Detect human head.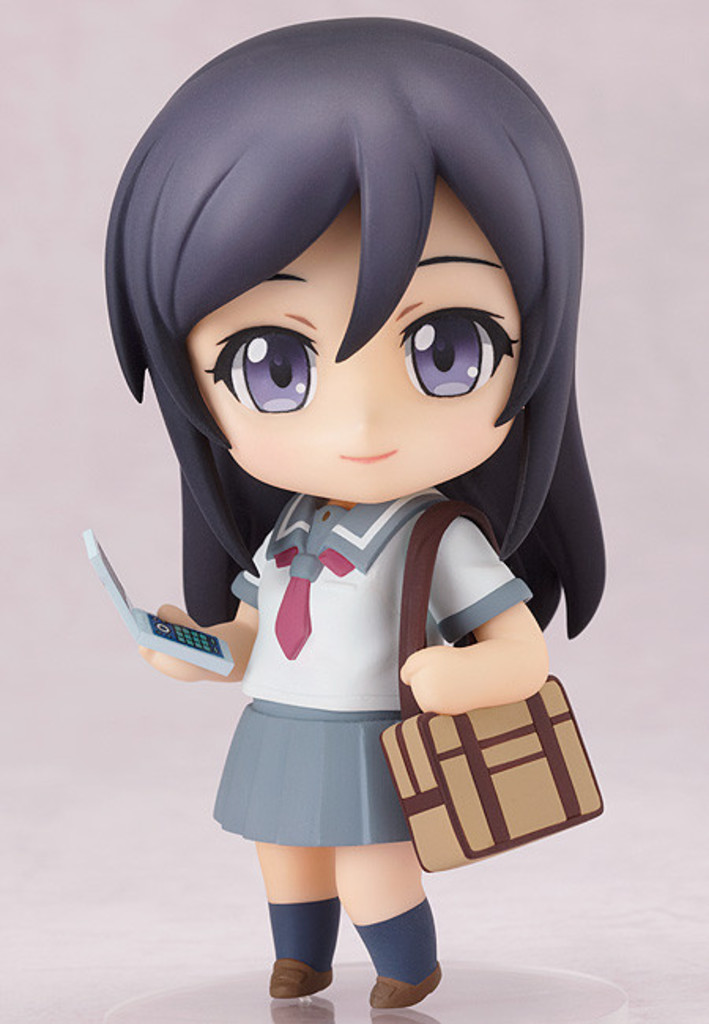
Detected at 106 83 586 539.
